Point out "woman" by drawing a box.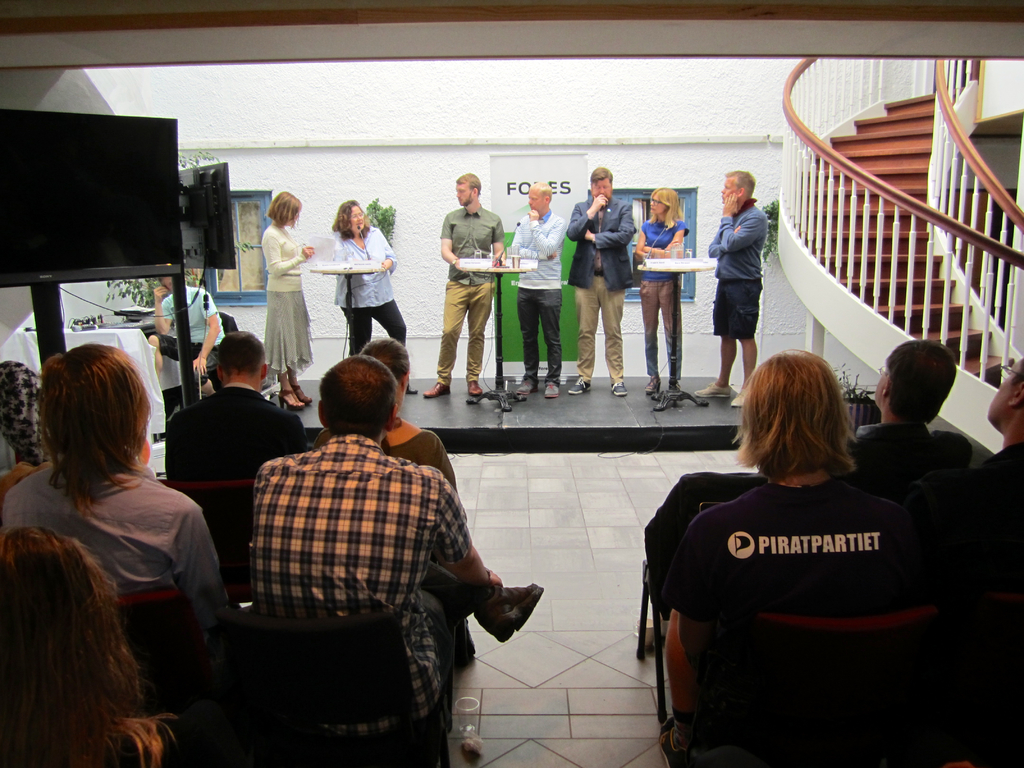
(260, 192, 318, 404).
